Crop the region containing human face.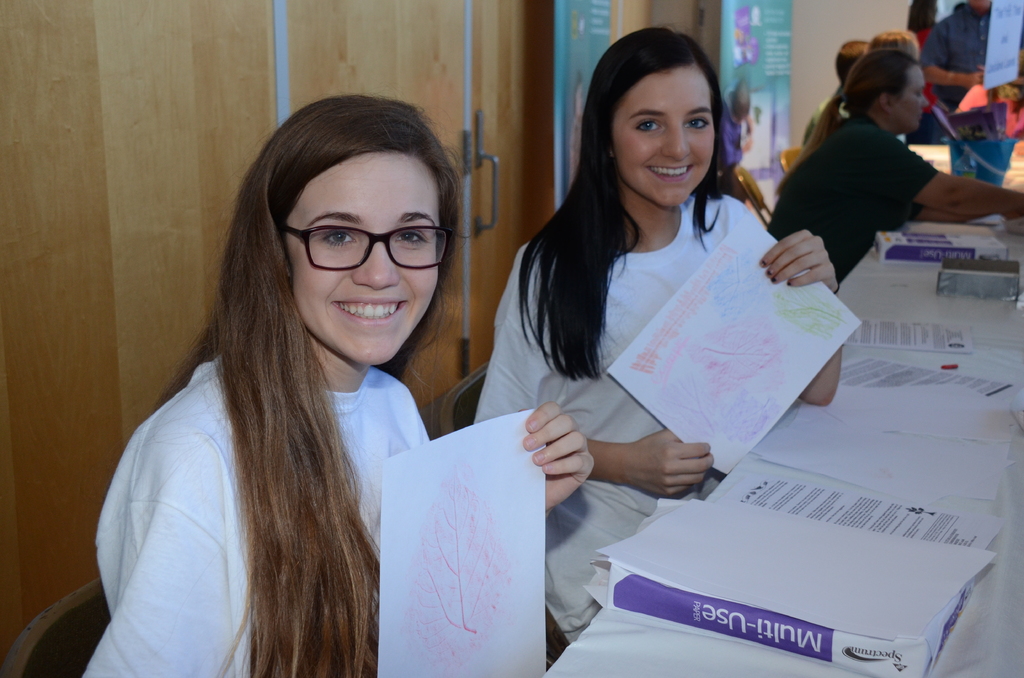
Crop region: left=281, top=156, right=440, bottom=367.
